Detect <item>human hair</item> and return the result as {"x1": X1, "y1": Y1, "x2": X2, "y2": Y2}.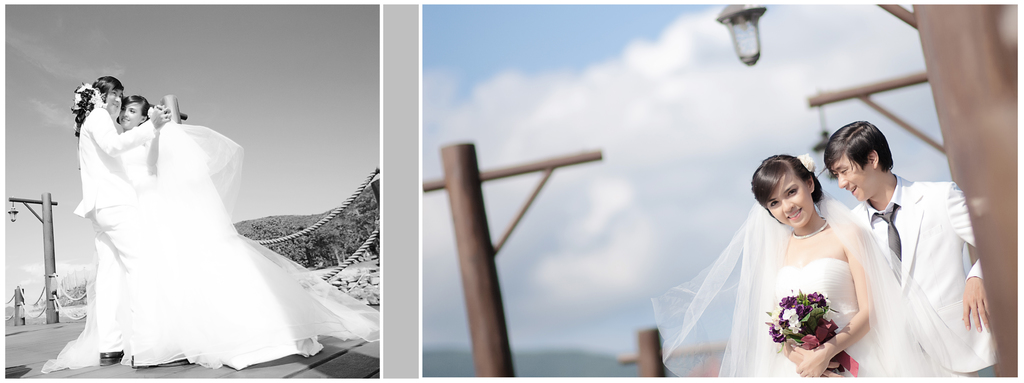
{"x1": 90, "y1": 74, "x2": 122, "y2": 106}.
